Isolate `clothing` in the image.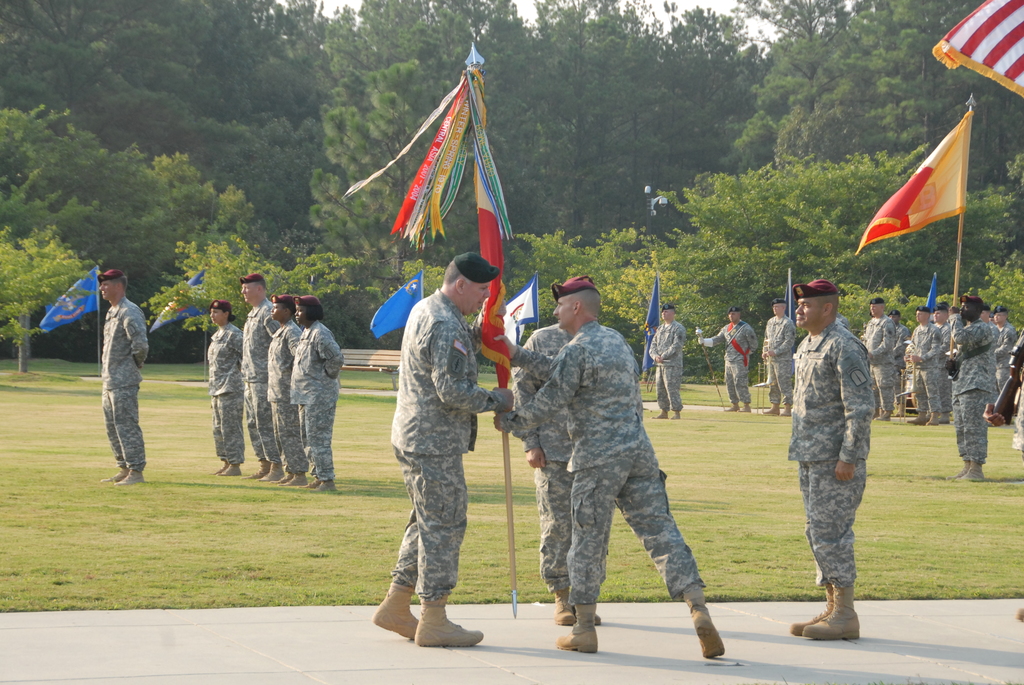
Isolated region: x1=241, y1=295, x2=285, y2=464.
